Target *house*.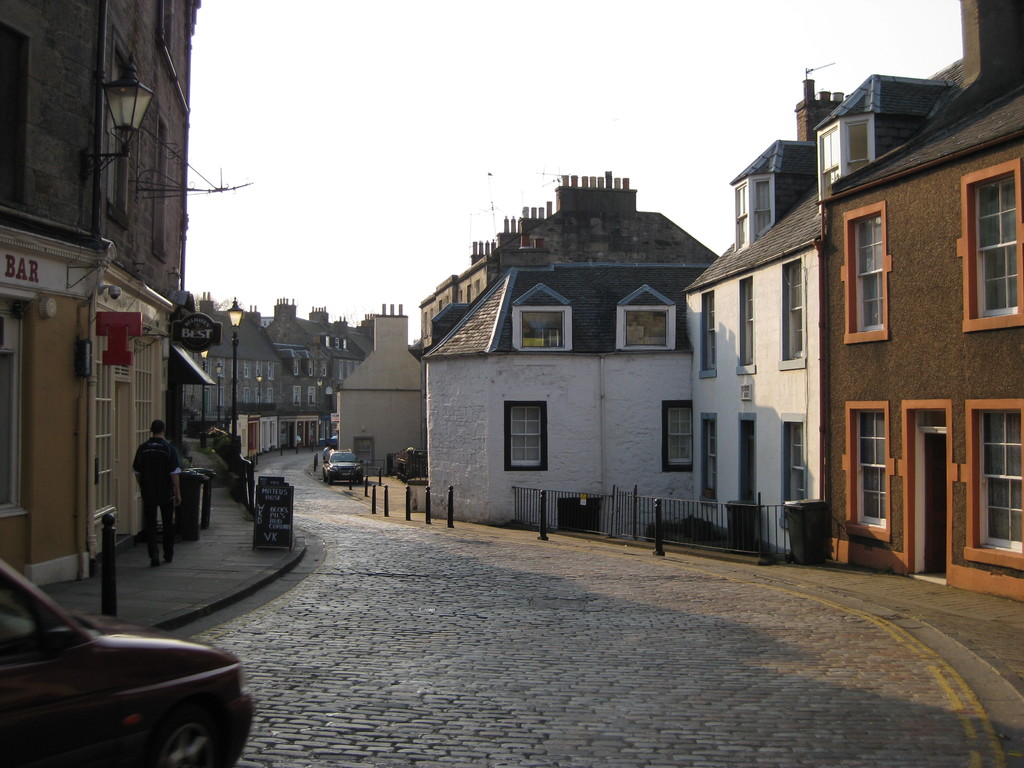
Target region: select_region(0, 0, 205, 588).
